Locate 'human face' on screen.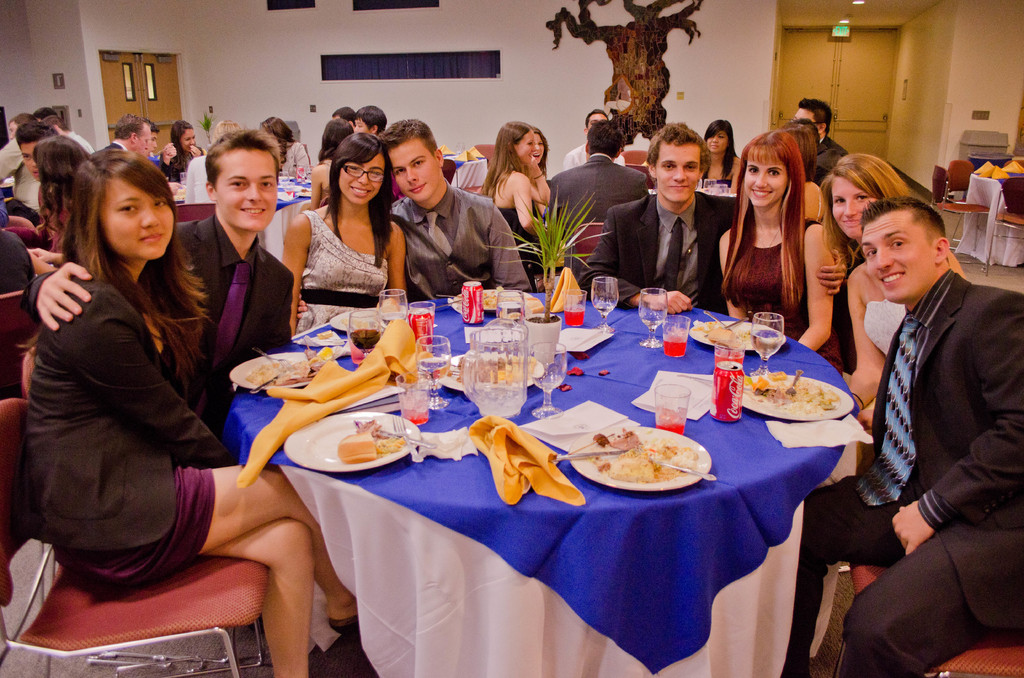
On screen at bbox(524, 131, 545, 167).
